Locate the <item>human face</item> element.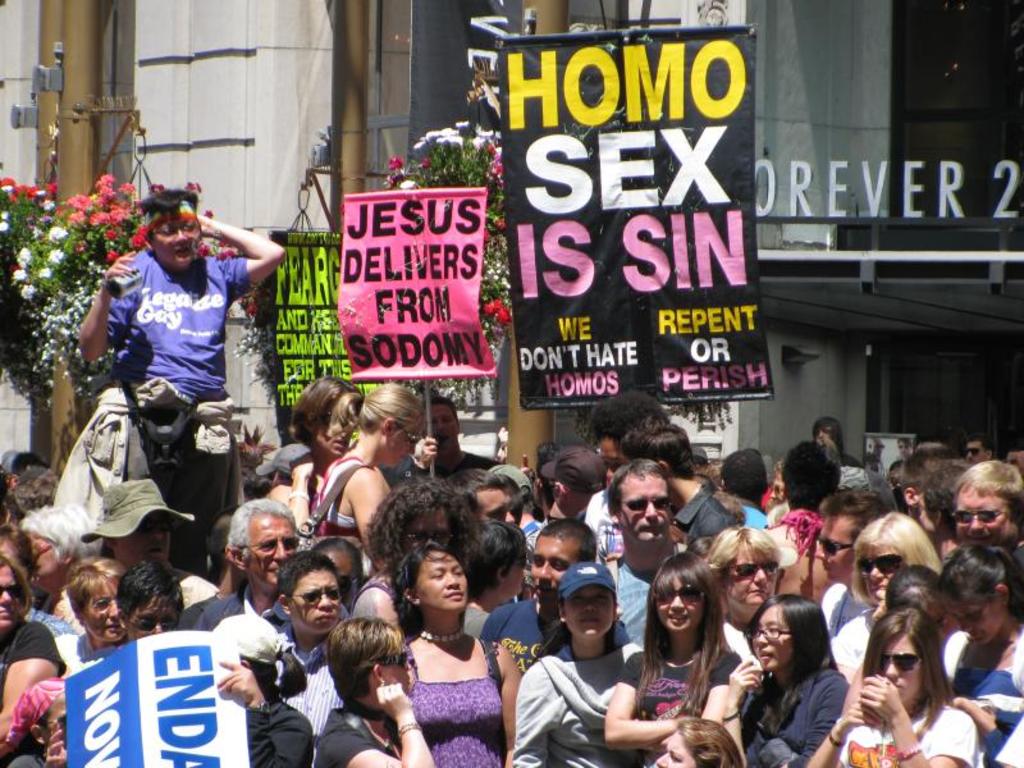
Element bbox: [x1=625, y1=476, x2=666, y2=549].
